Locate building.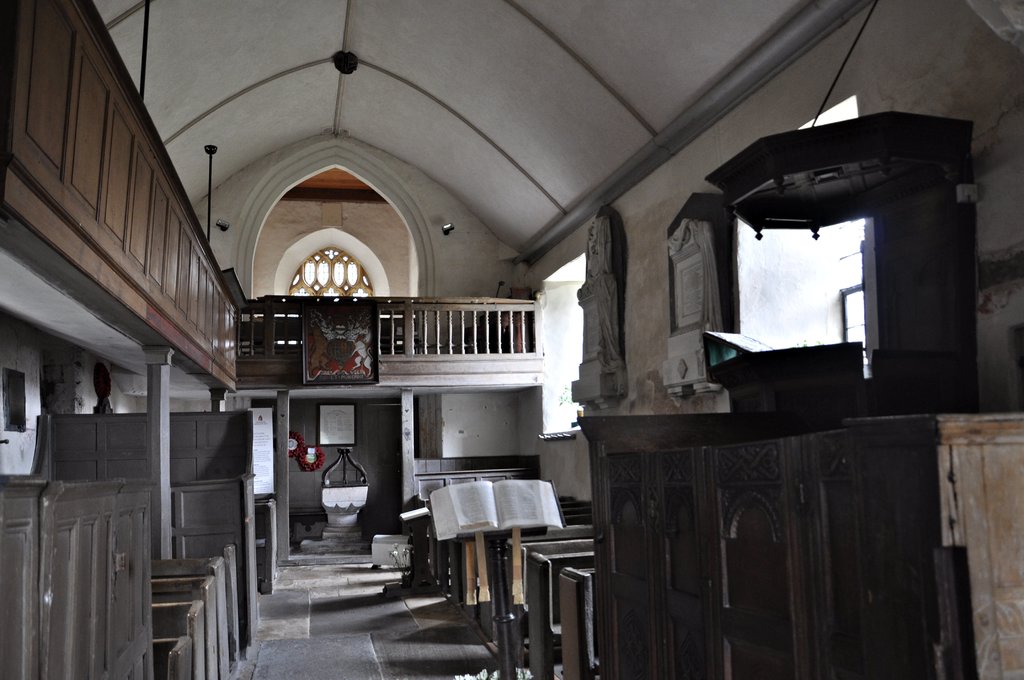
Bounding box: bbox(0, 0, 1023, 679).
